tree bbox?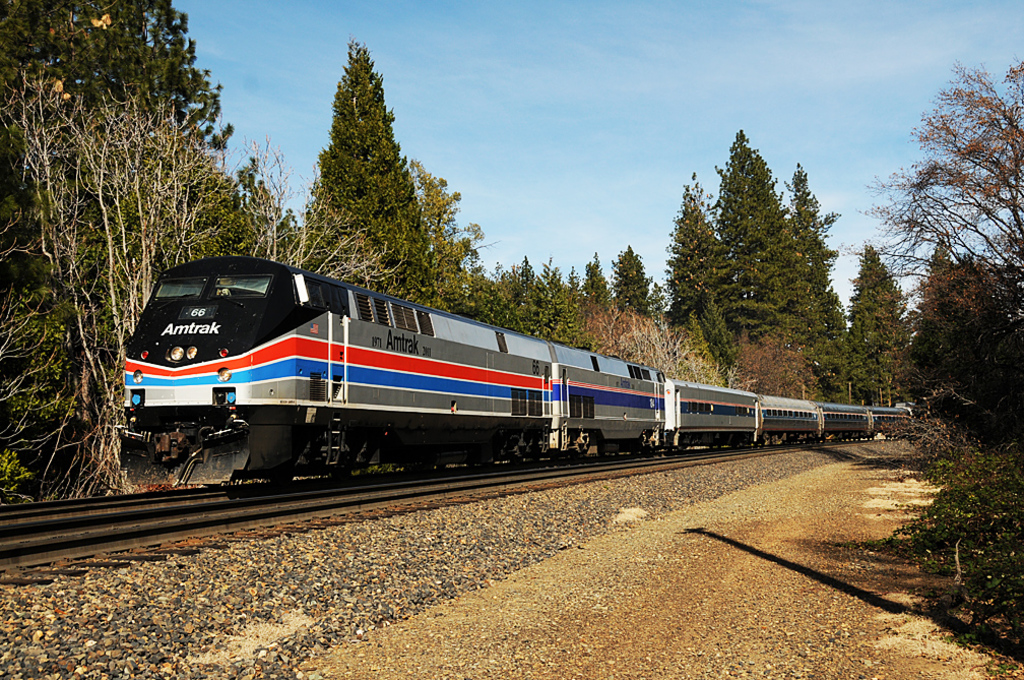
[x1=896, y1=52, x2=1014, y2=300]
